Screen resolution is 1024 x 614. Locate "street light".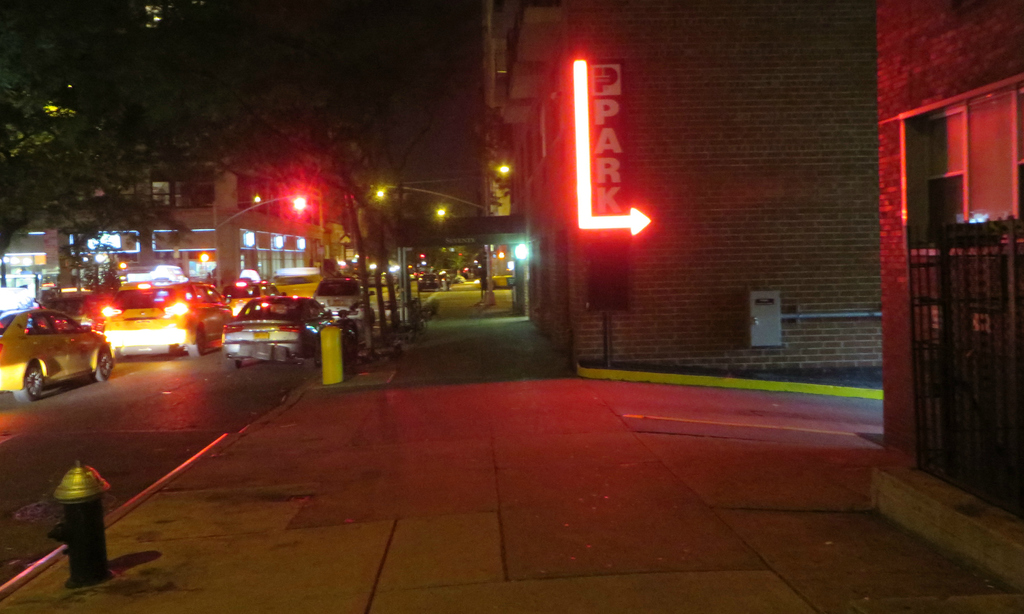
<region>287, 184, 314, 223</region>.
